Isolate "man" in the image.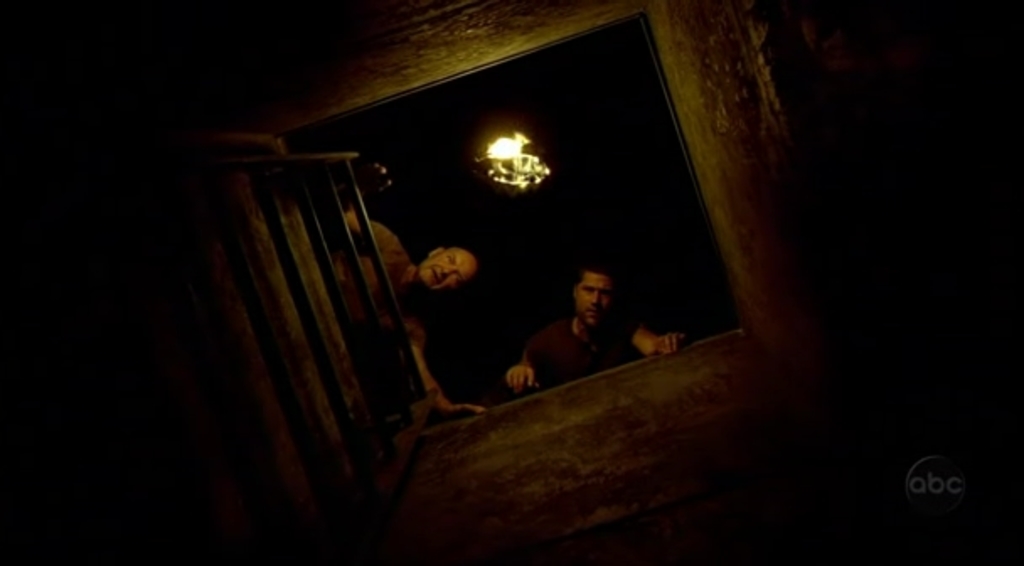
Isolated region: pyautogui.locateOnScreen(303, 163, 470, 409).
